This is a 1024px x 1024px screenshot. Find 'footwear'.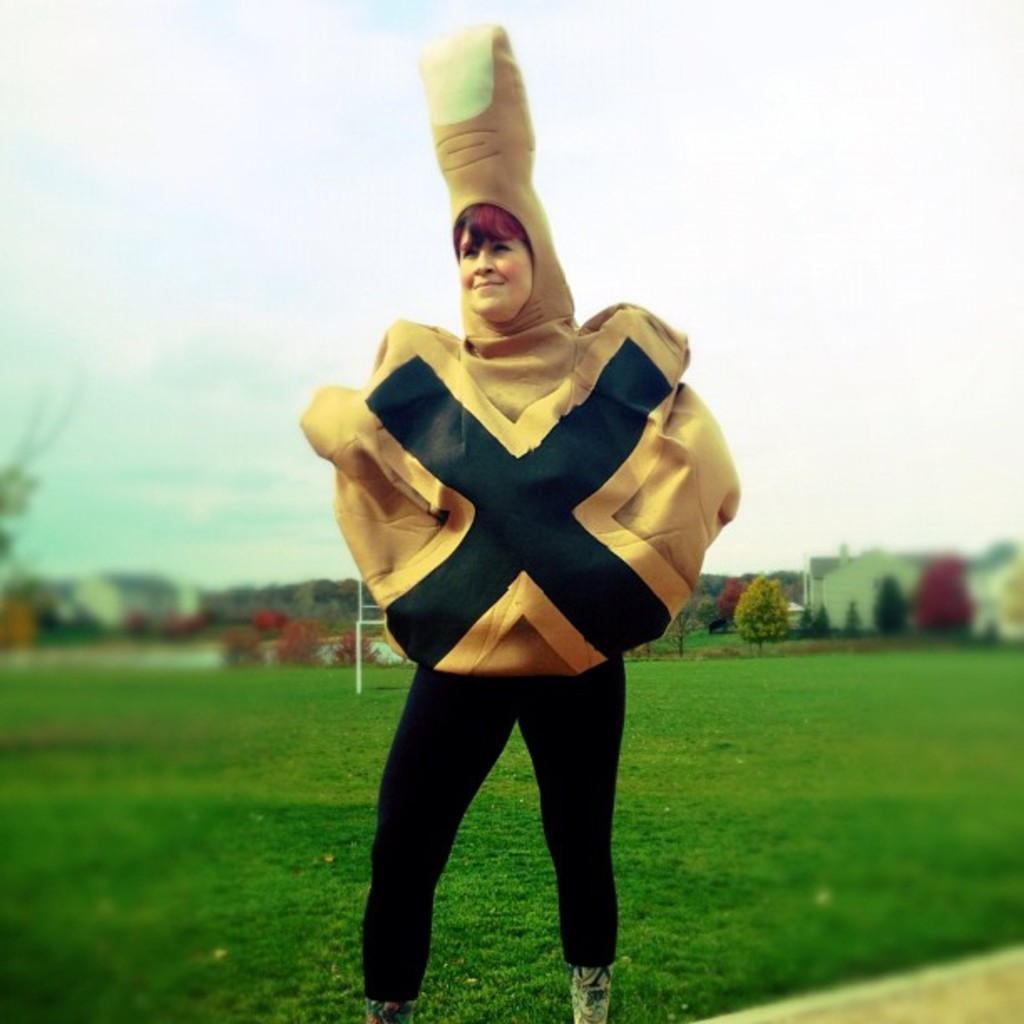
Bounding box: 363/1001/412/1022.
